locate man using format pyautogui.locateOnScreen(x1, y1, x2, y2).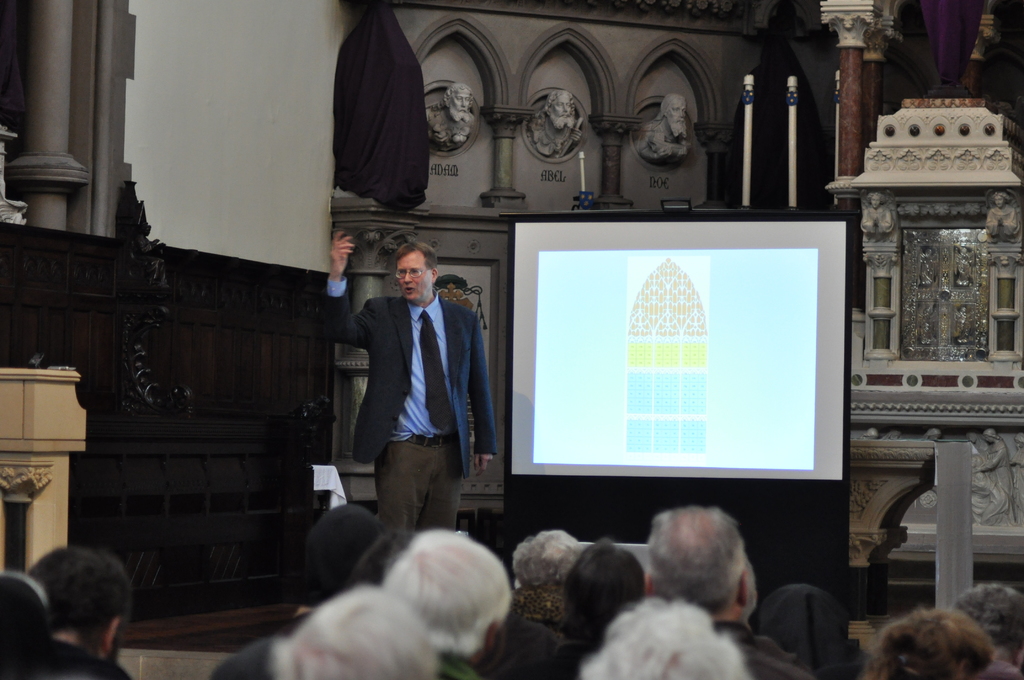
pyautogui.locateOnScreen(952, 583, 1023, 679).
